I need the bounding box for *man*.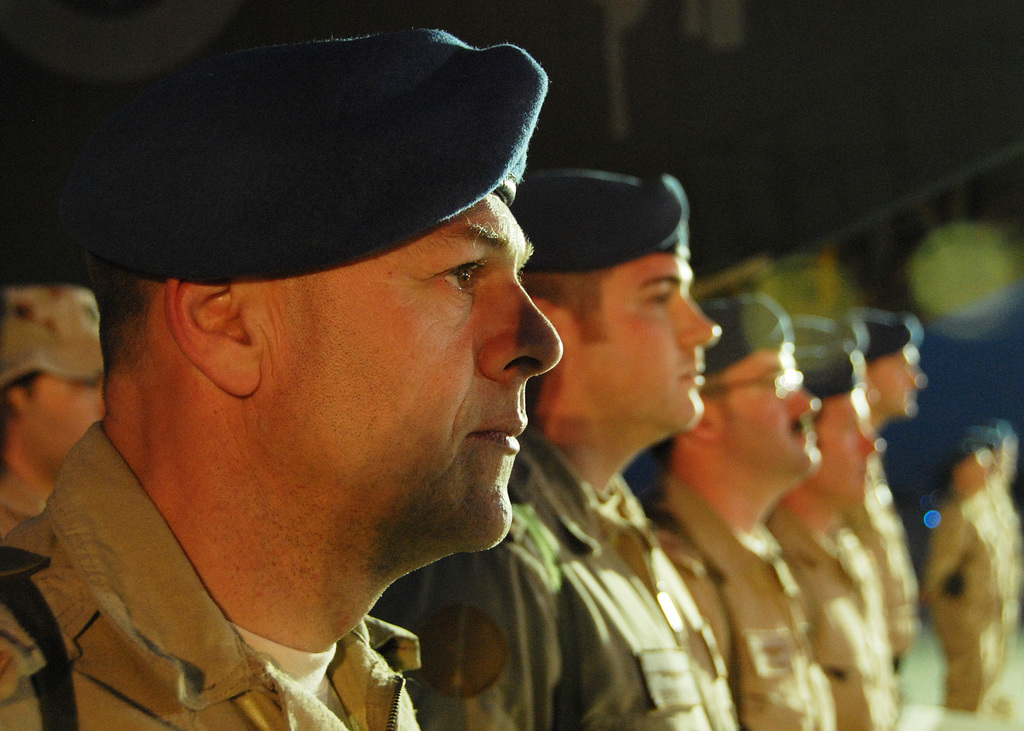
Here it is: {"left": 766, "top": 297, "right": 902, "bottom": 730}.
